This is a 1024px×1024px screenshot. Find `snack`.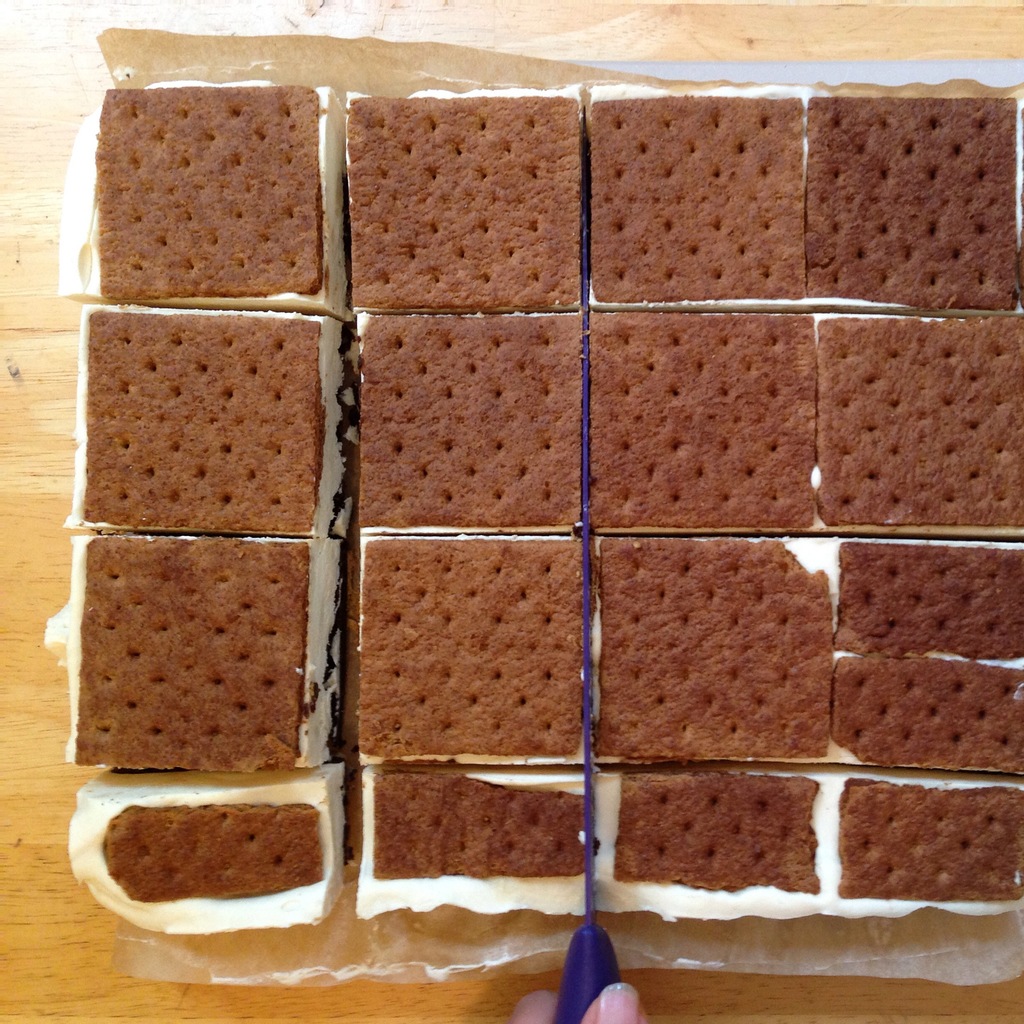
Bounding box: [583, 101, 807, 311].
